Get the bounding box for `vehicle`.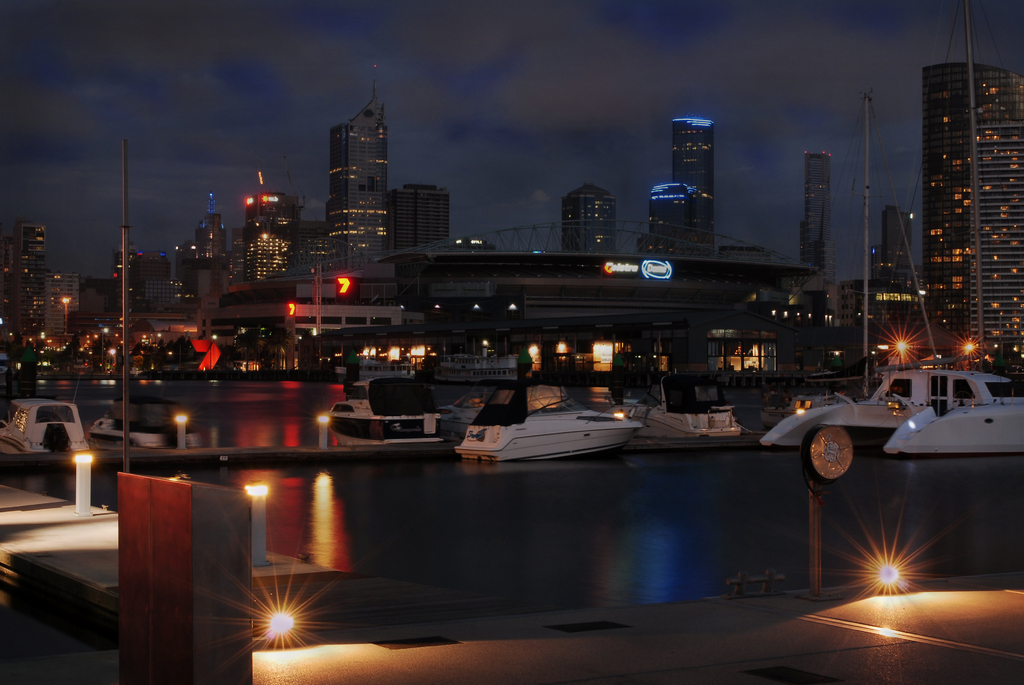
[left=758, top=363, right=1023, bottom=460].
